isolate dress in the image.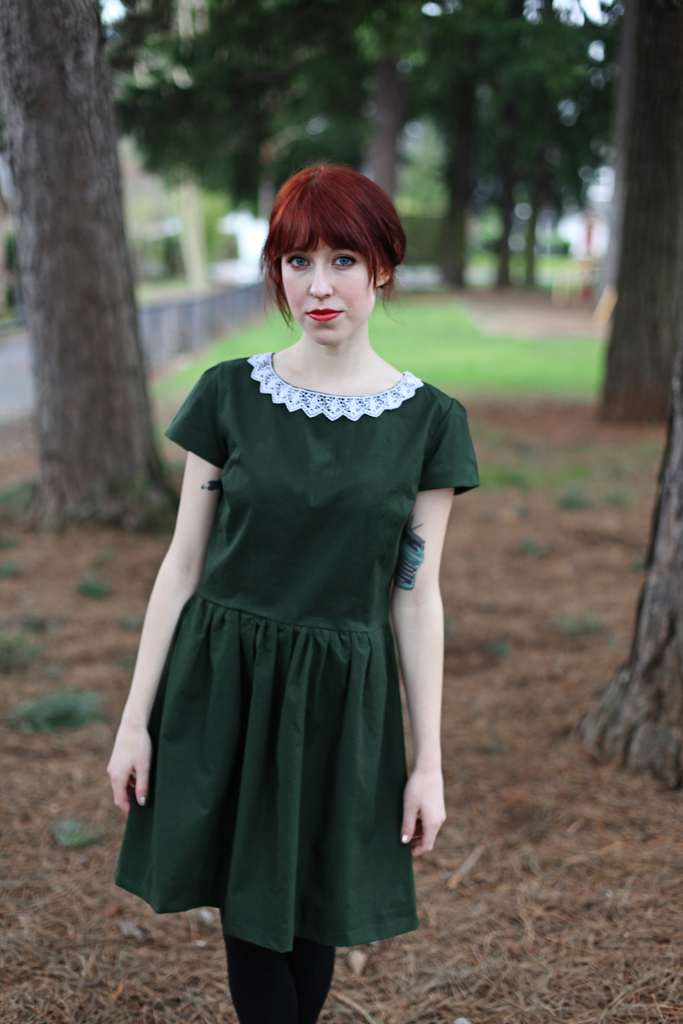
Isolated region: box(126, 350, 484, 957).
